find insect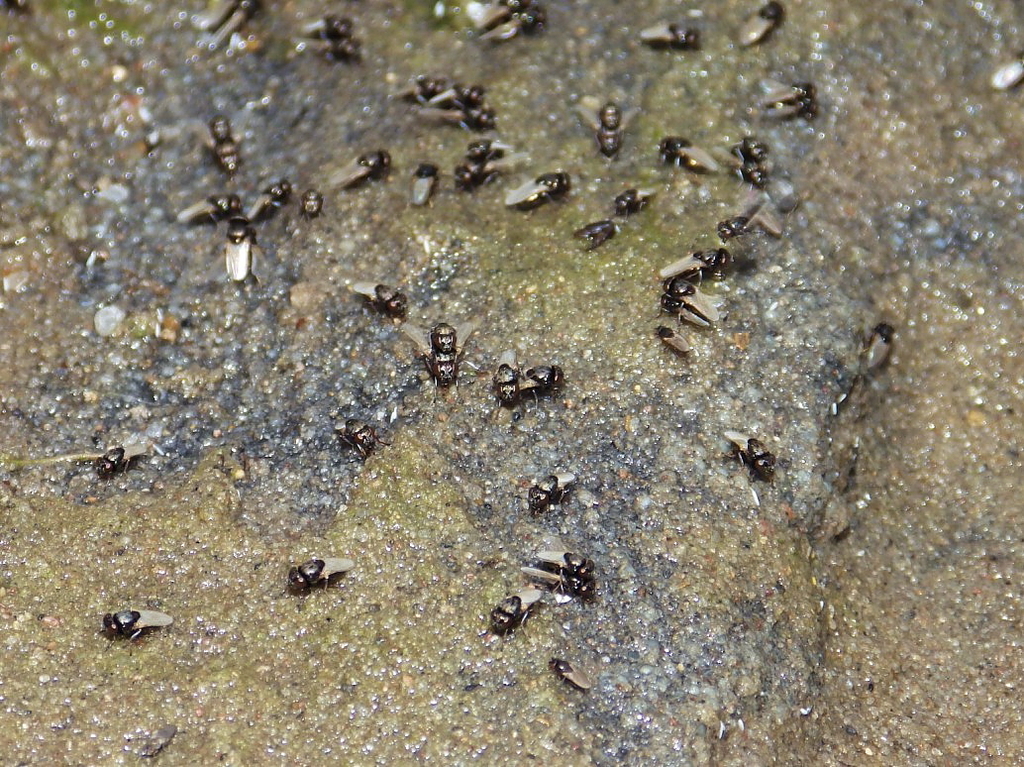
pyautogui.locateOnScreen(868, 326, 890, 367)
